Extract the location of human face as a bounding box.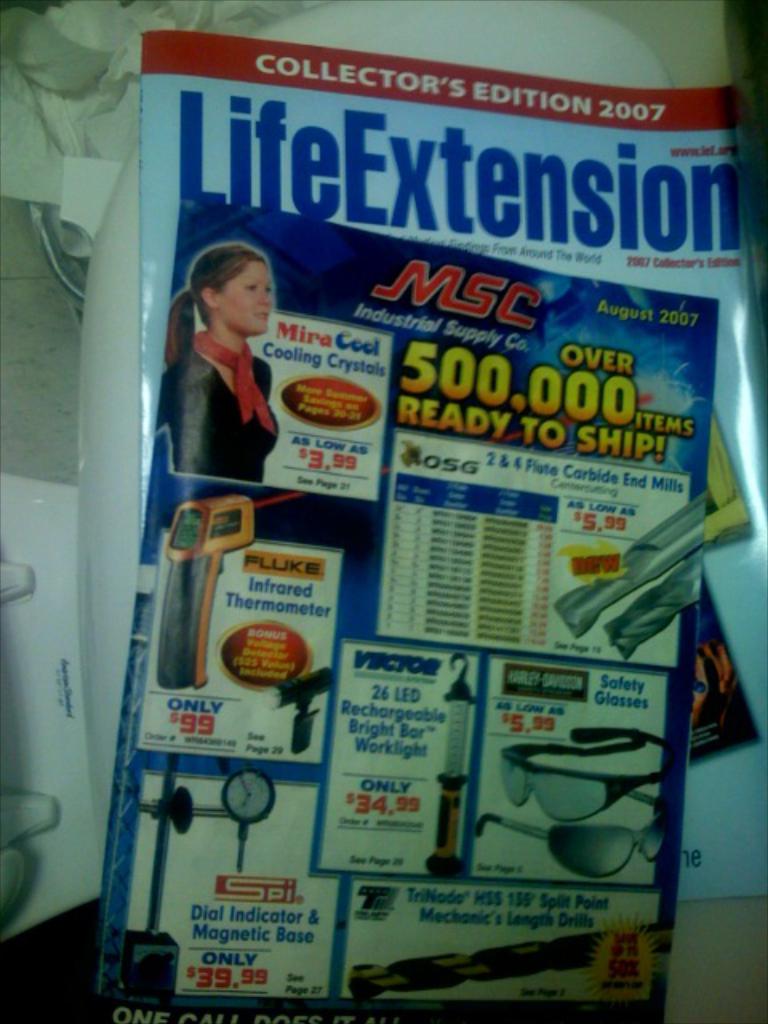
218, 264, 275, 333.
